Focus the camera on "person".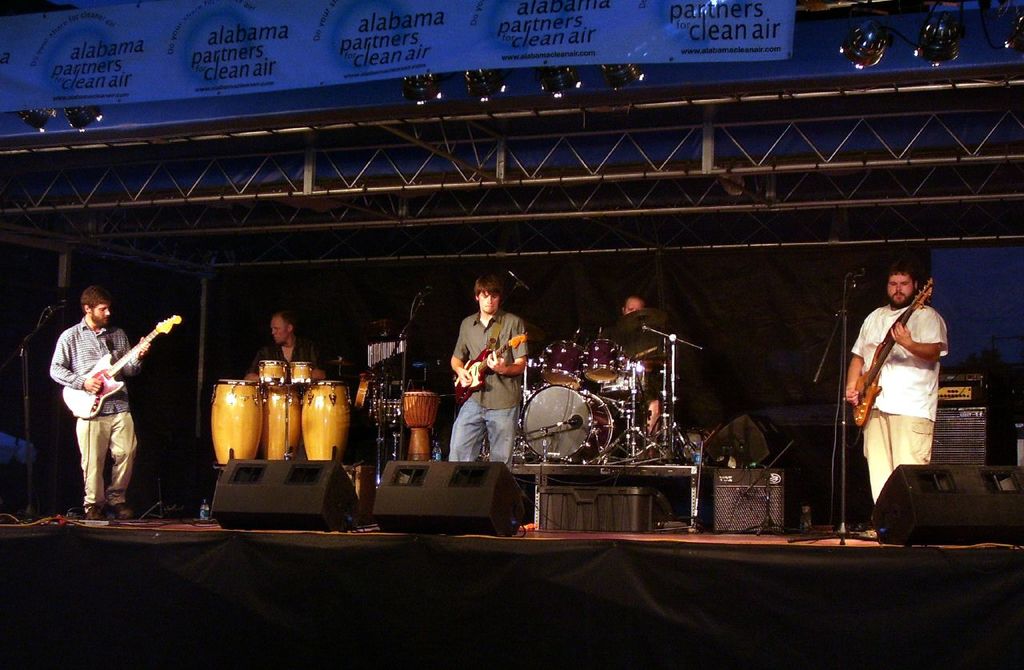
Focus region: bbox=(842, 269, 952, 504).
